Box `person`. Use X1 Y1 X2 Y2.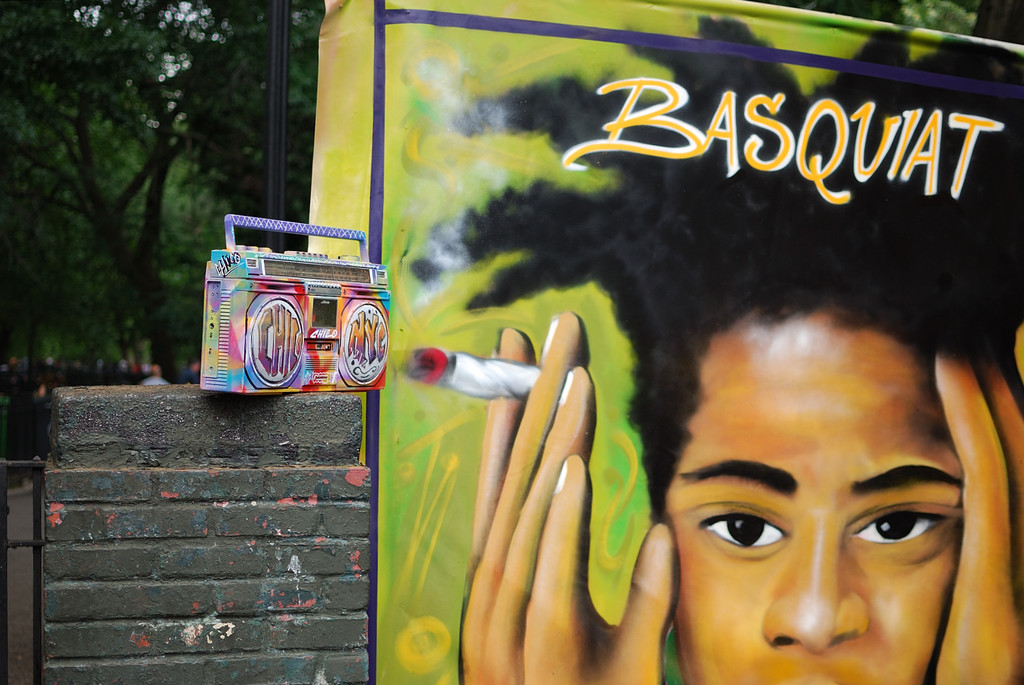
410 15 1023 684.
